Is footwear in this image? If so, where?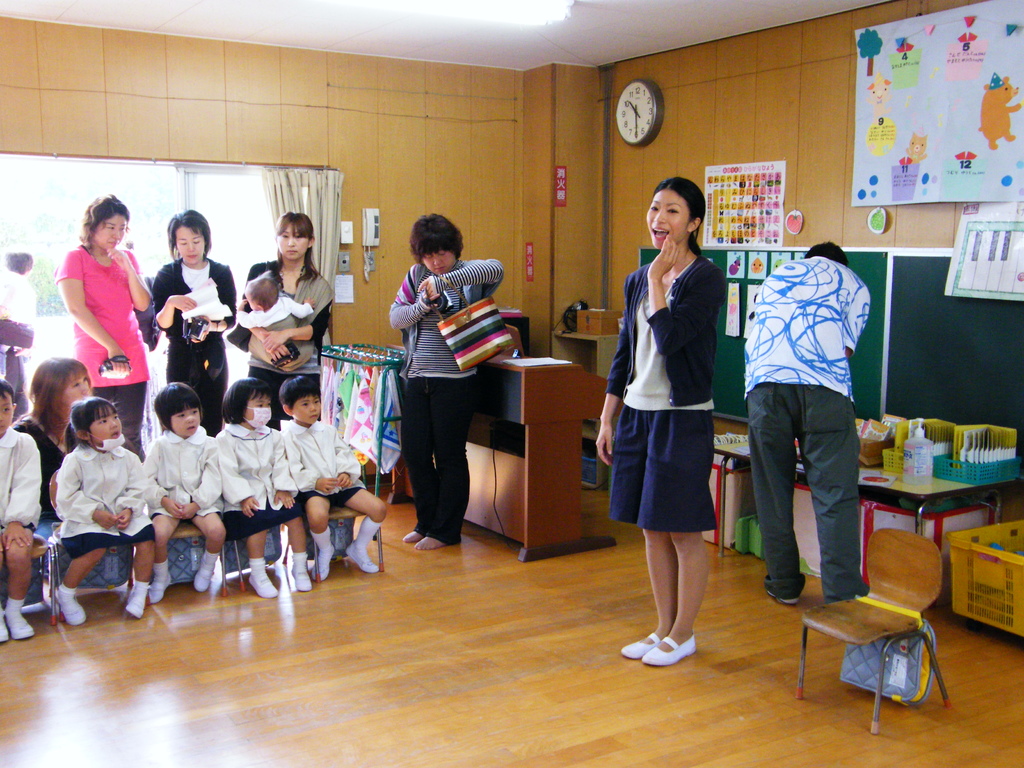
Yes, at 637:636:697:664.
